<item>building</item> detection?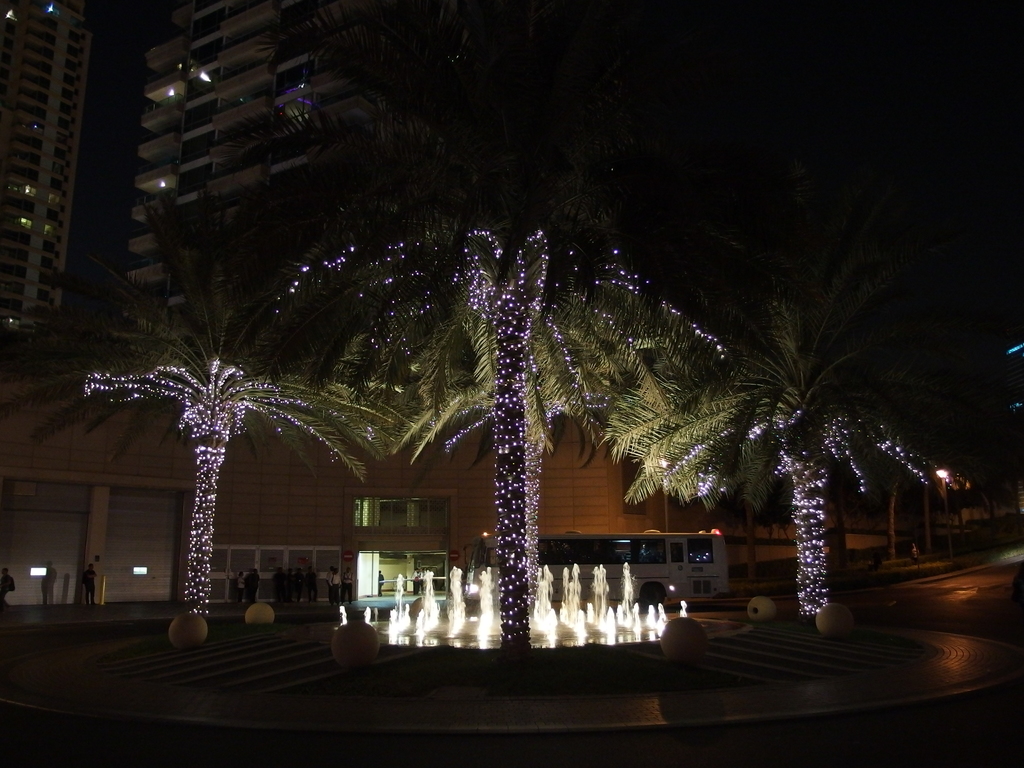
(x1=128, y1=11, x2=381, y2=360)
